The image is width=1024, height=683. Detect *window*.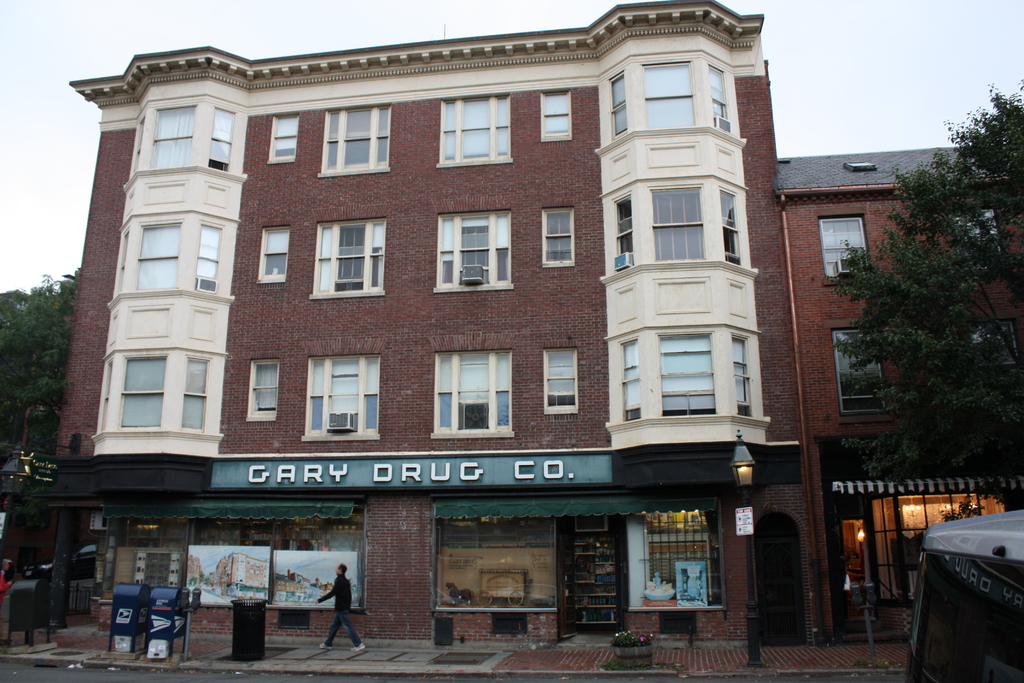
Detection: bbox=[814, 211, 880, 288].
